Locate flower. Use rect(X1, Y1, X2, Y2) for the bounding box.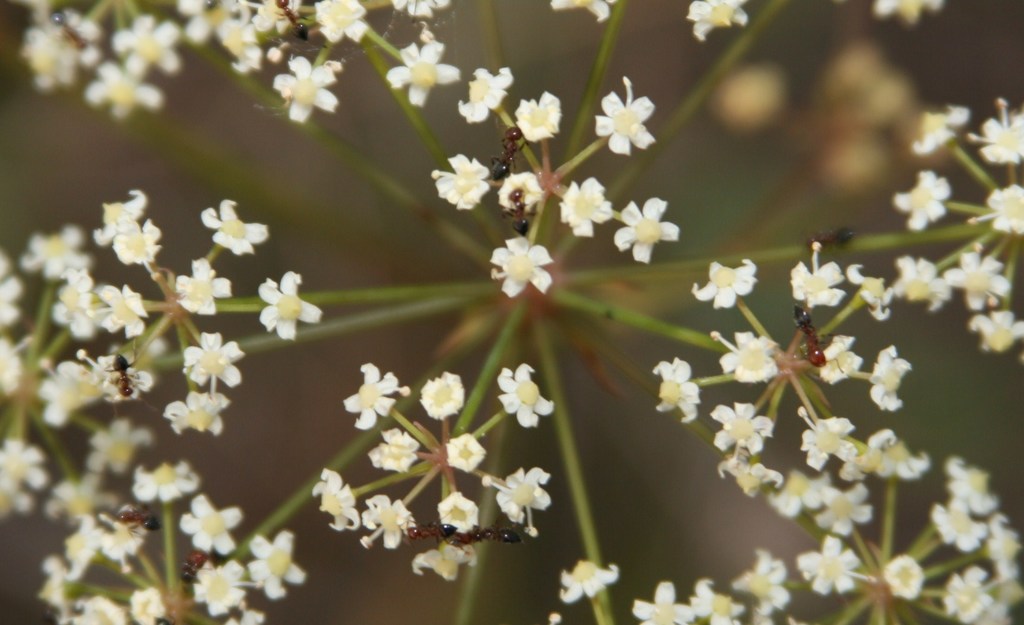
rect(817, 328, 865, 388).
